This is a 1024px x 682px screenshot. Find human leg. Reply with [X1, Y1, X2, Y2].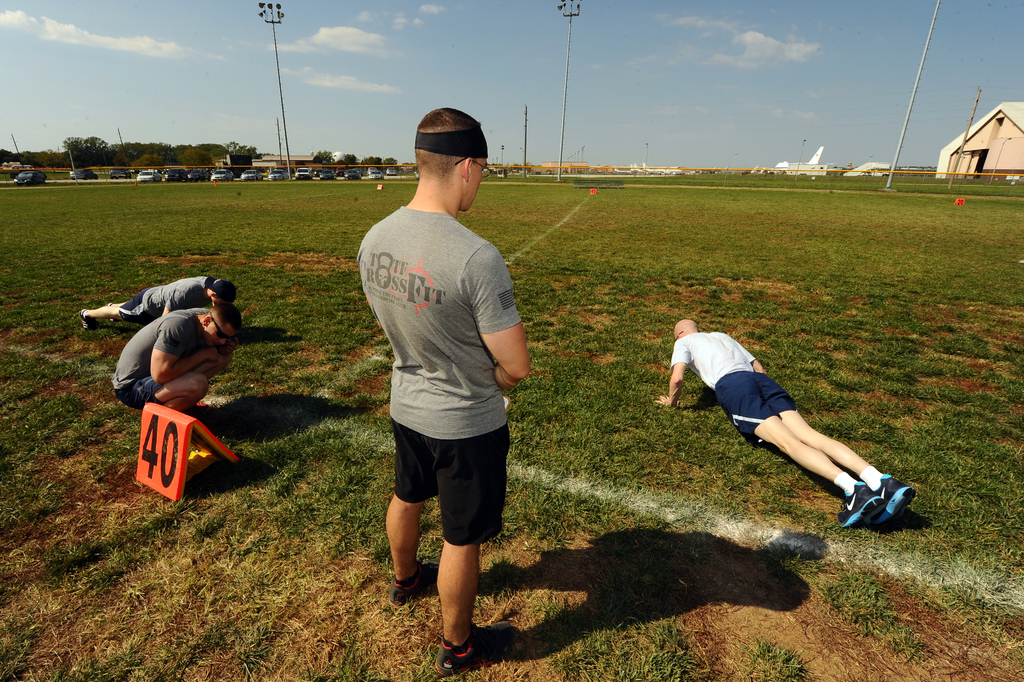
[753, 374, 910, 525].
